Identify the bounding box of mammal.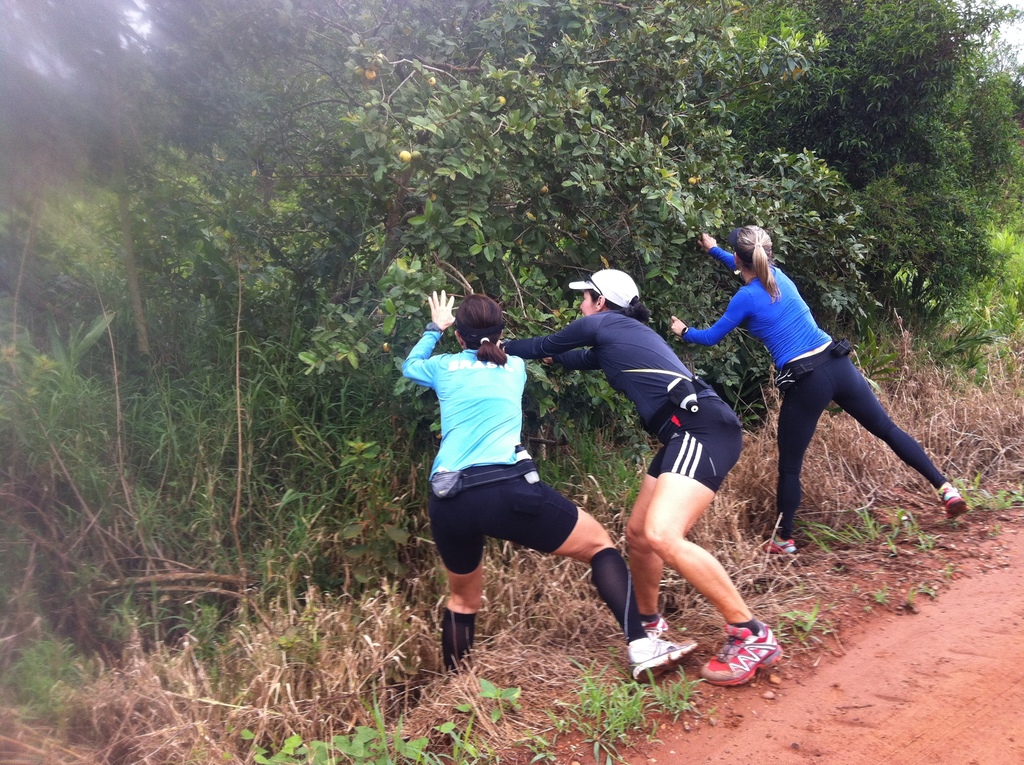
pyautogui.locateOnScreen(497, 262, 783, 689).
